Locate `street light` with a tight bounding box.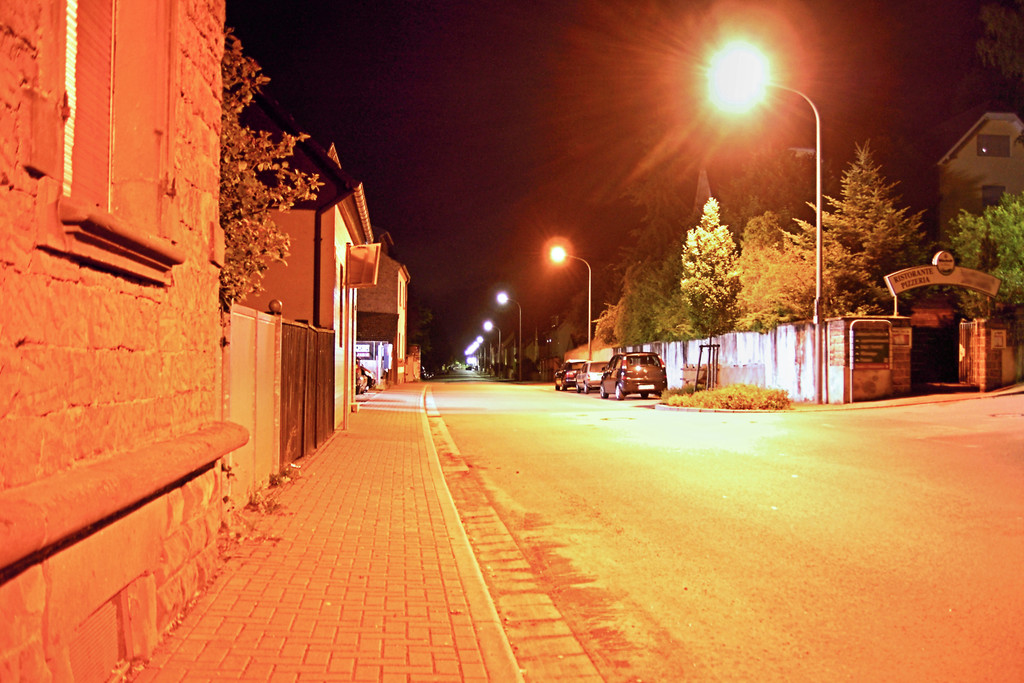
bbox(548, 241, 592, 361).
